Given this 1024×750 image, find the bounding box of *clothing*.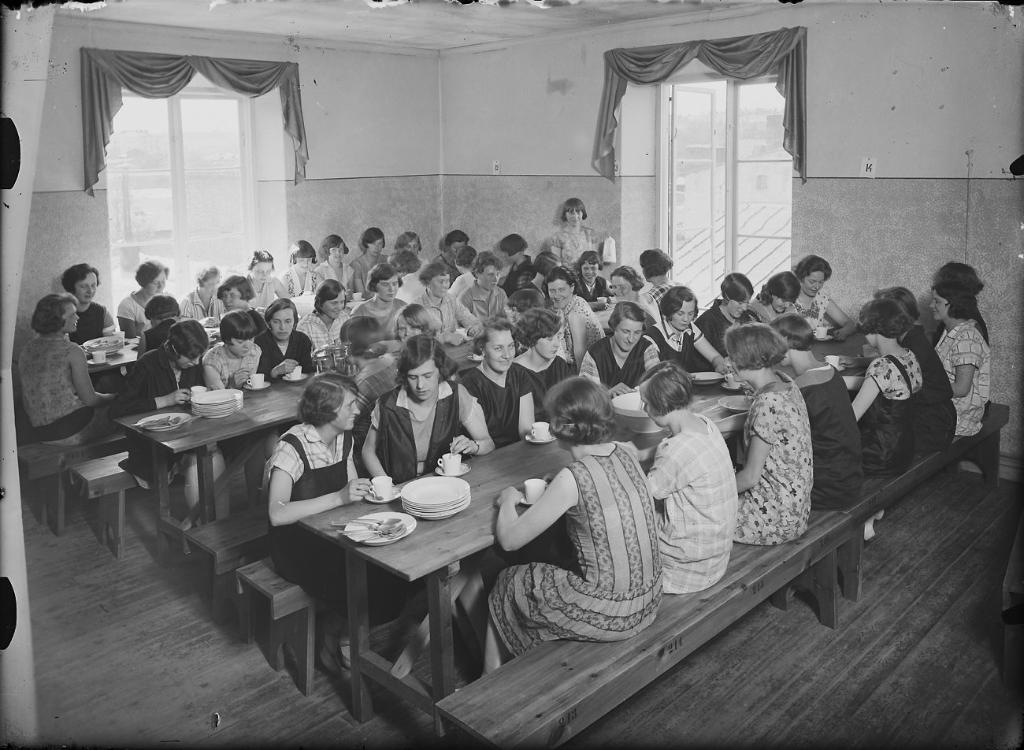
318:260:354:291.
